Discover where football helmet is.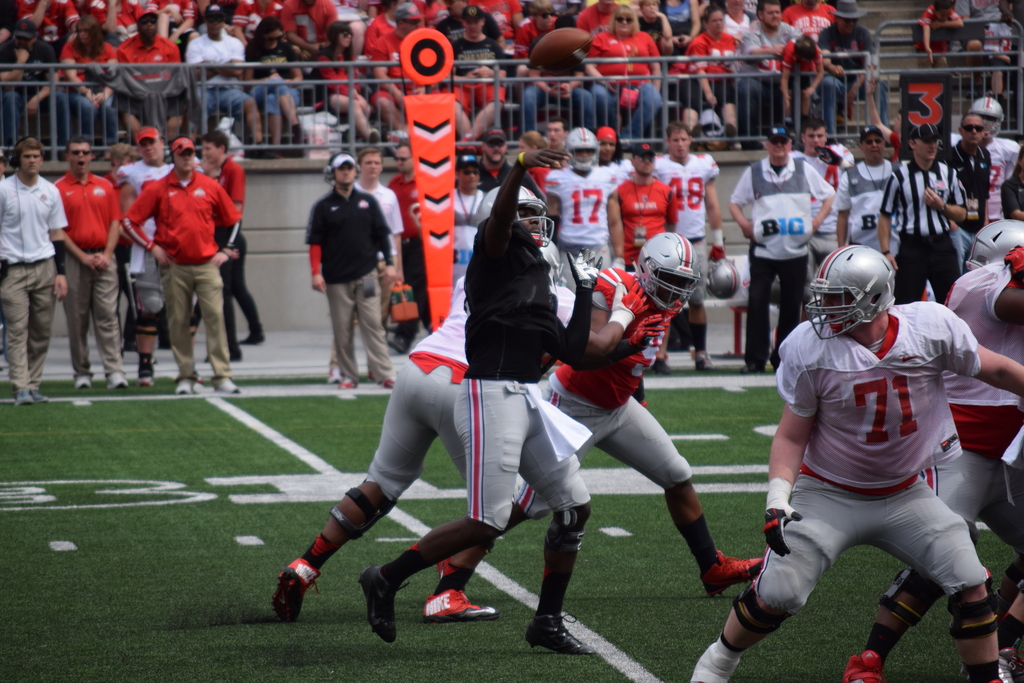
Discovered at [left=703, top=258, right=746, bottom=300].
